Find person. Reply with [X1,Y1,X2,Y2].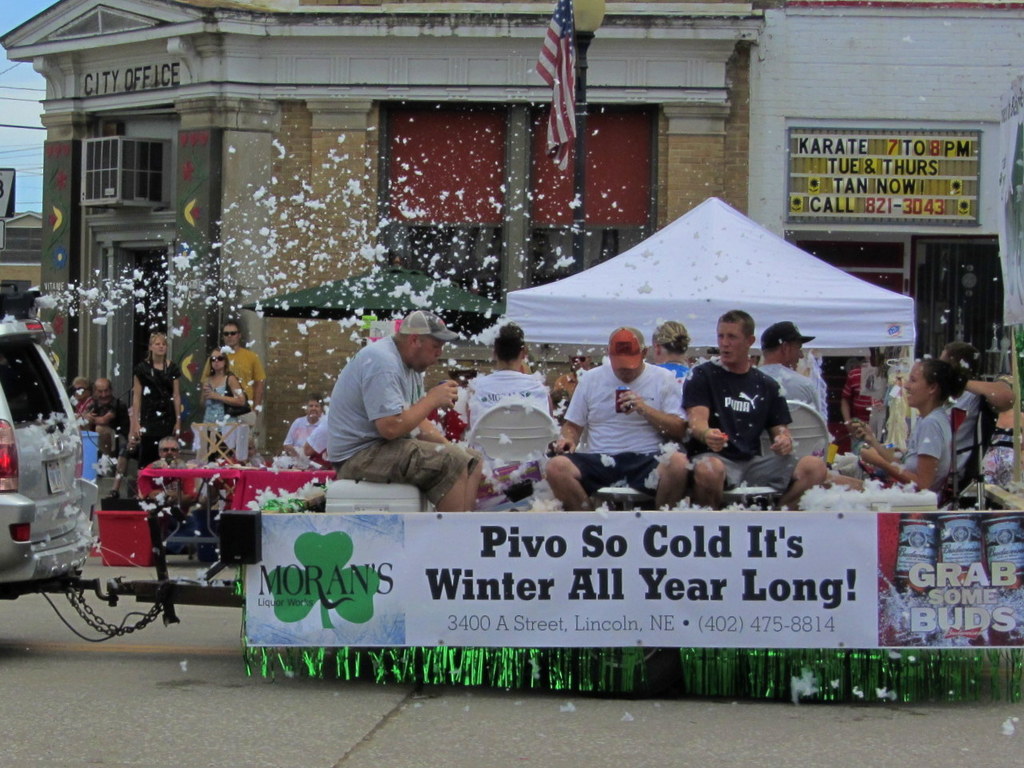
[753,315,831,453].
